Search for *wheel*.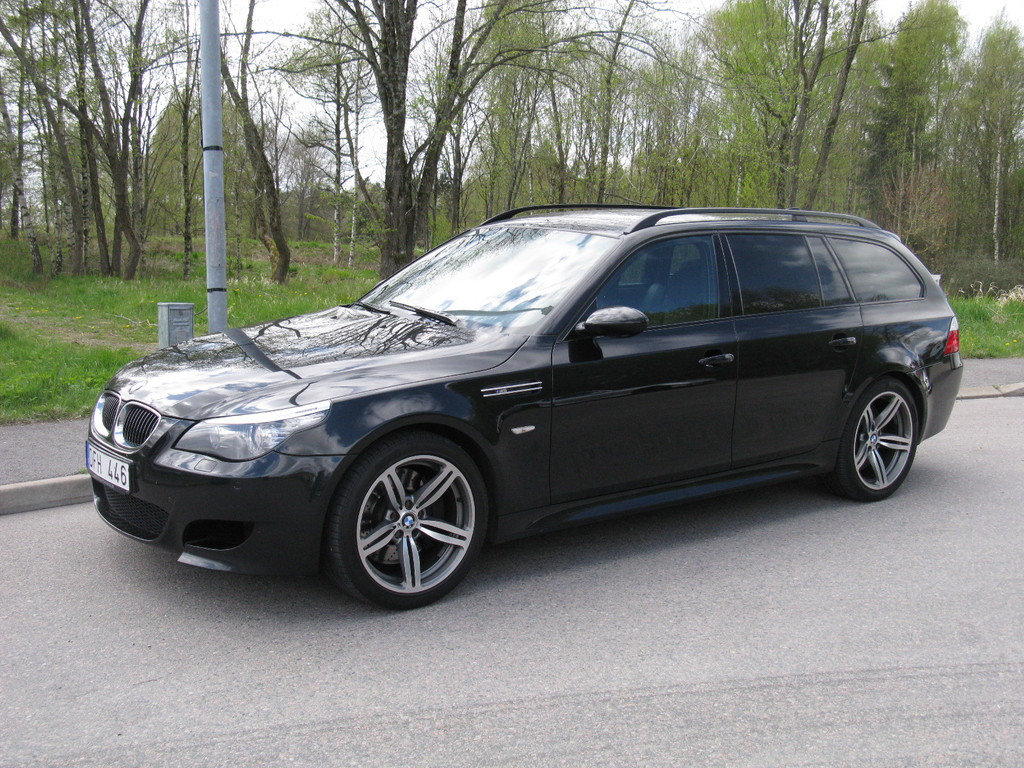
Found at 326, 436, 486, 598.
